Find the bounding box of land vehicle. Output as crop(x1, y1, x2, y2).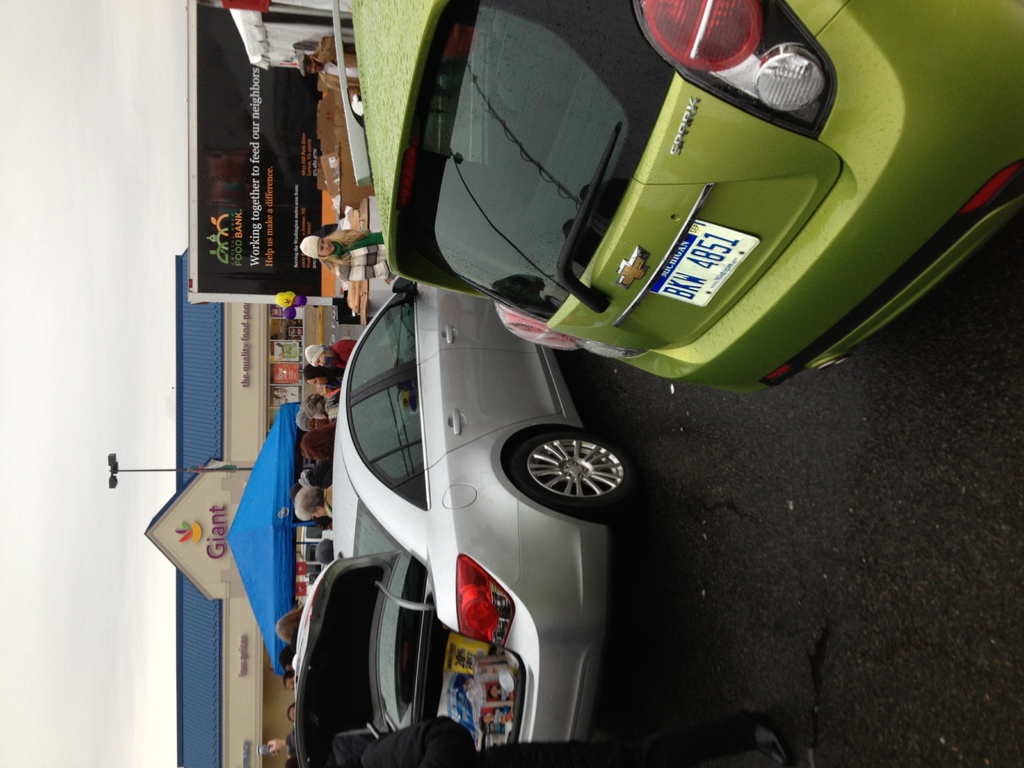
crop(298, 287, 655, 766).
